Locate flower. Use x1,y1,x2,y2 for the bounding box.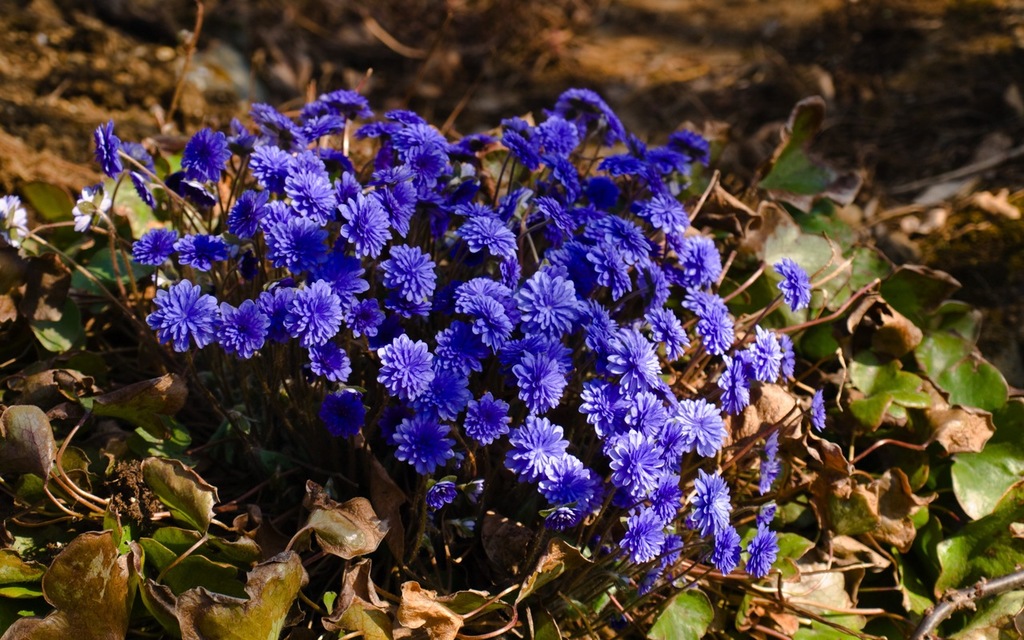
303,346,354,386.
